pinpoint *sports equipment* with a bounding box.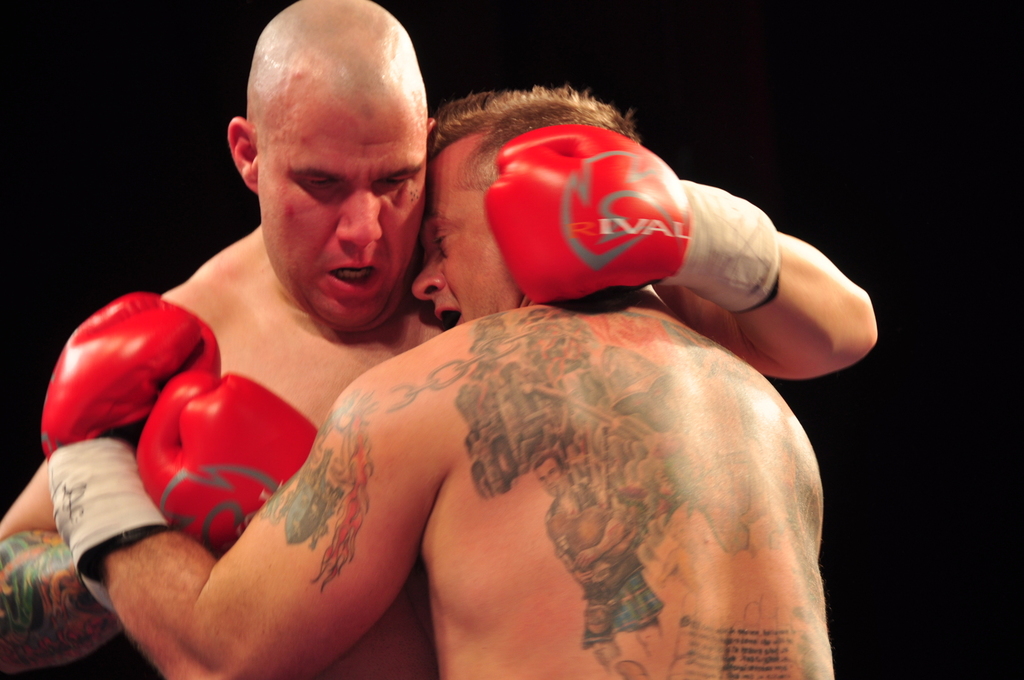
{"x1": 45, "y1": 291, "x2": 216, "y2": 619}.
